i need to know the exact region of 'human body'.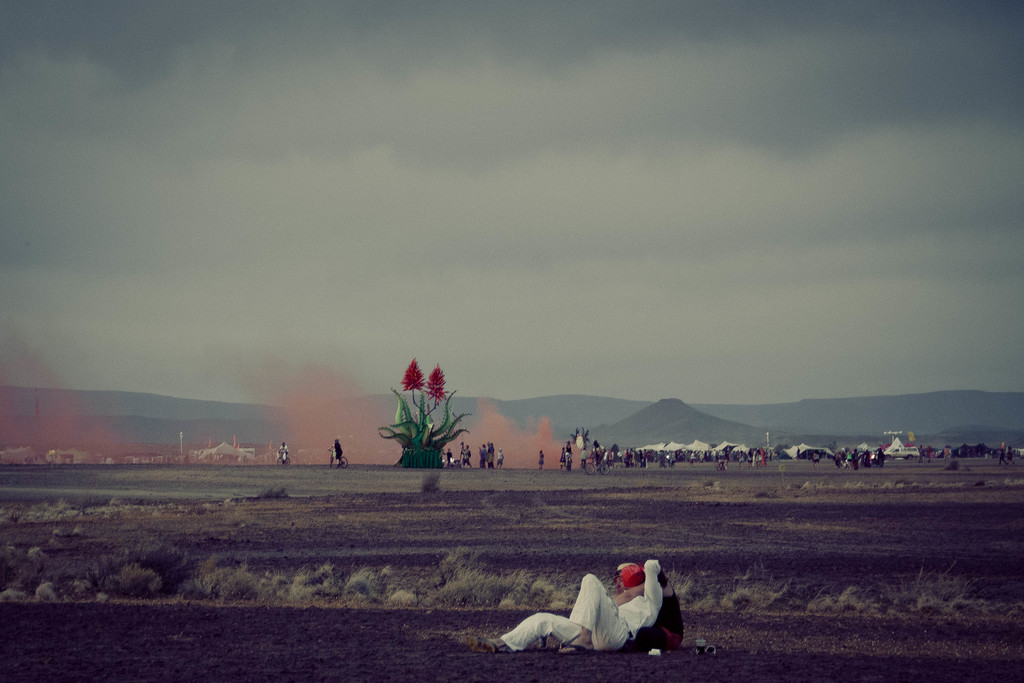
Region: box(606, 448, 615, 463).
